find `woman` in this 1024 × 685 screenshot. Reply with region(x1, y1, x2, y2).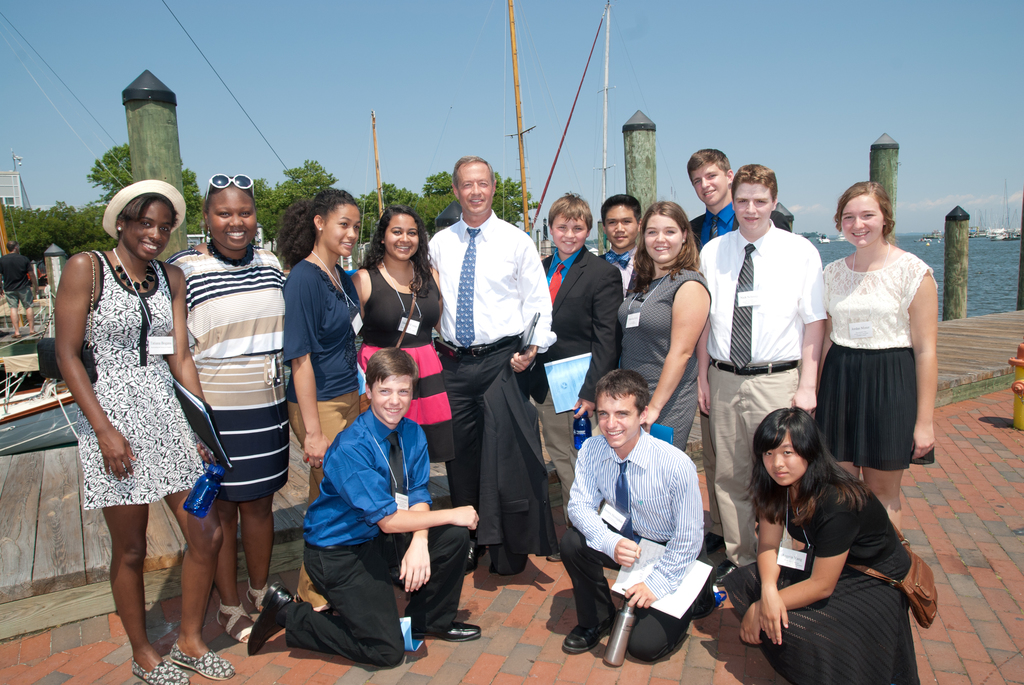
region(808, 180, 958, 539).
